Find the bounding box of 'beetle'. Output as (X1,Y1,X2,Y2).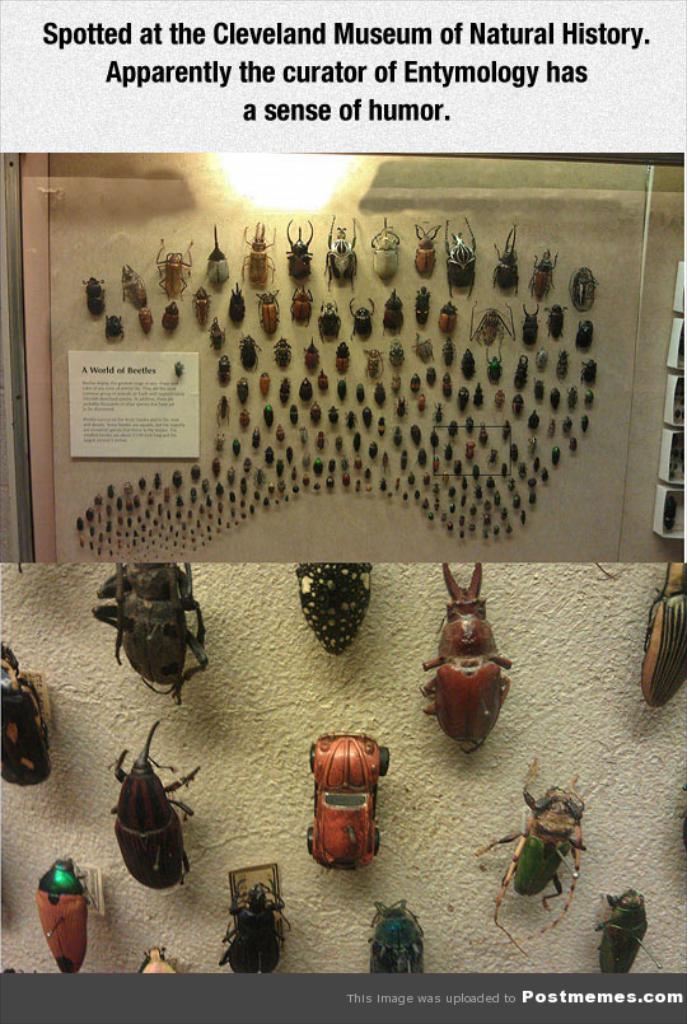
(489,225,523,299).
